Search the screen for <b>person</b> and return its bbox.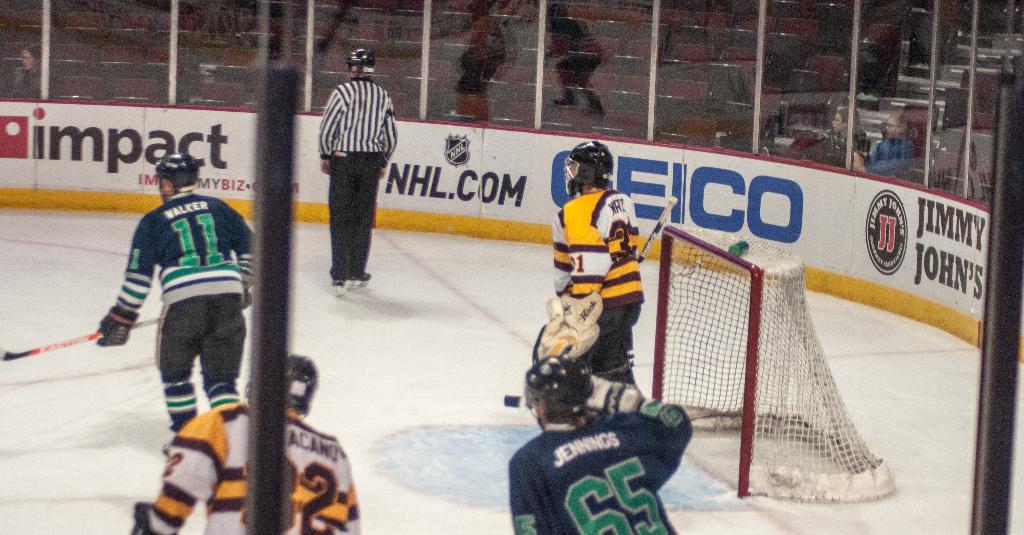
Found: 133/346/360/534.
